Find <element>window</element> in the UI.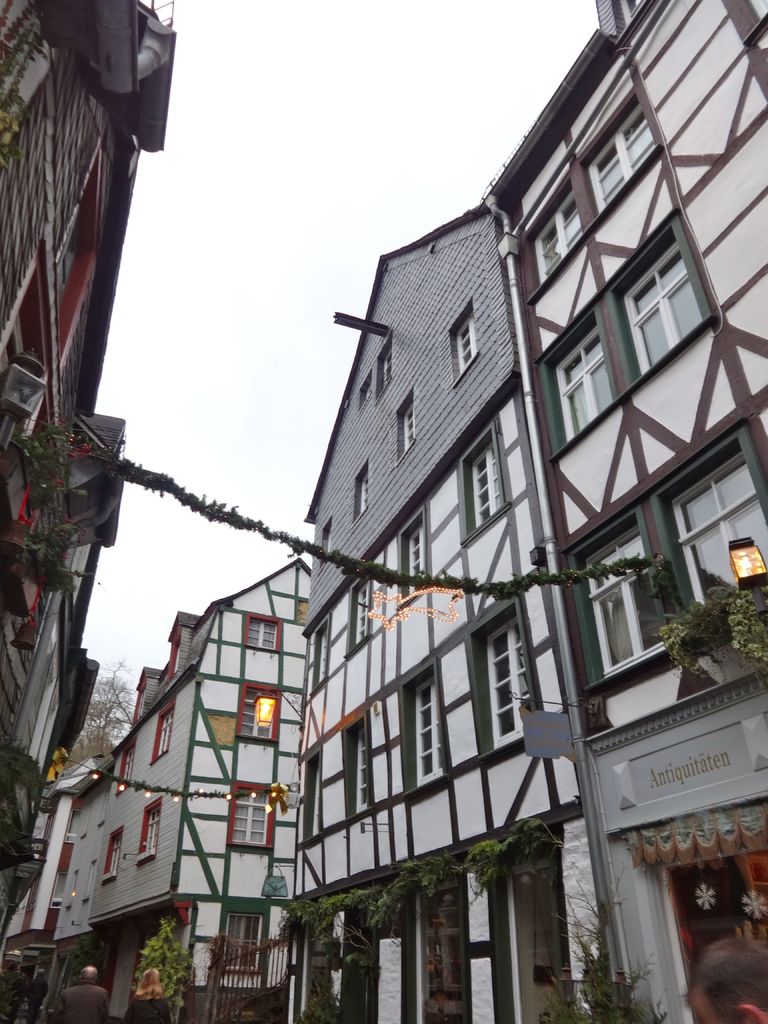
UI element at [left=625, top=243, right=707, bottom=379].
